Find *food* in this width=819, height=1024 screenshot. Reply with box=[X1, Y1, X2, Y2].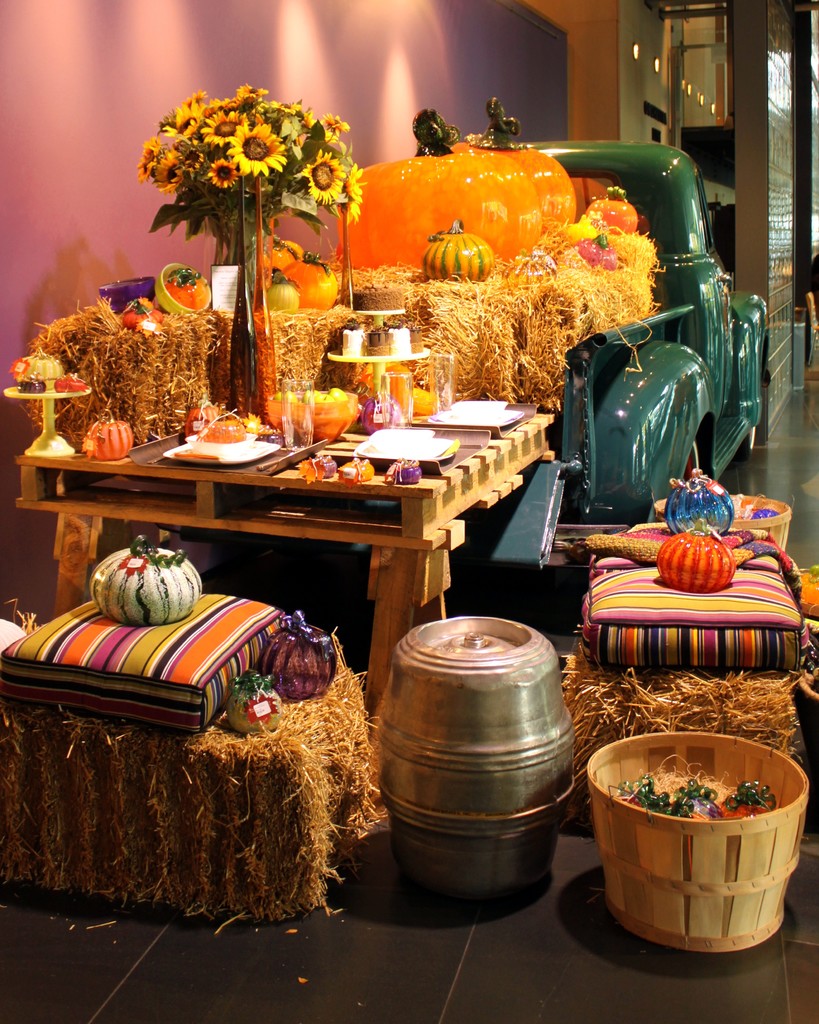
box=[408, 323, 423, 353].
